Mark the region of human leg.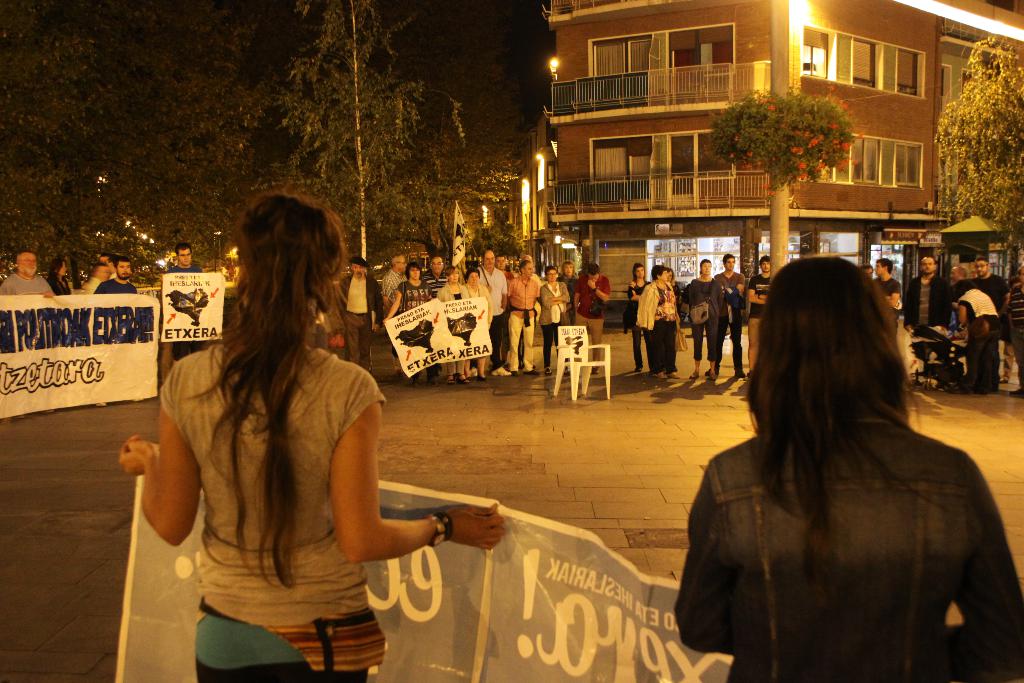
Region: select_region(635, 327, 643, 373).
